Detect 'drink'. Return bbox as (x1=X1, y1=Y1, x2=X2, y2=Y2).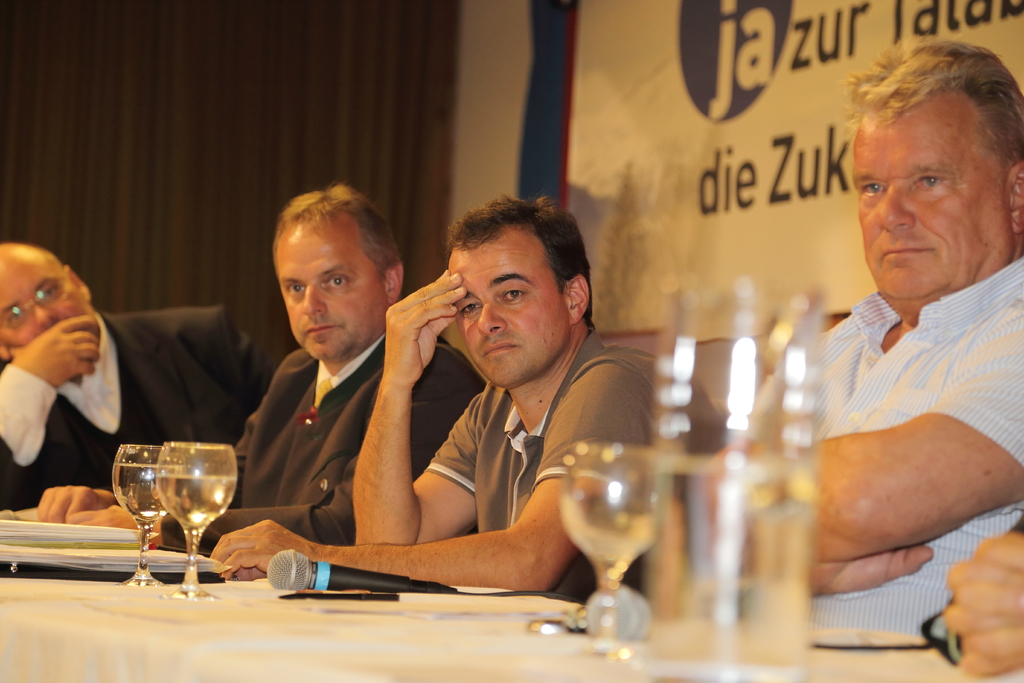
(x1=157, y1=481, x2=232, y2=527).
